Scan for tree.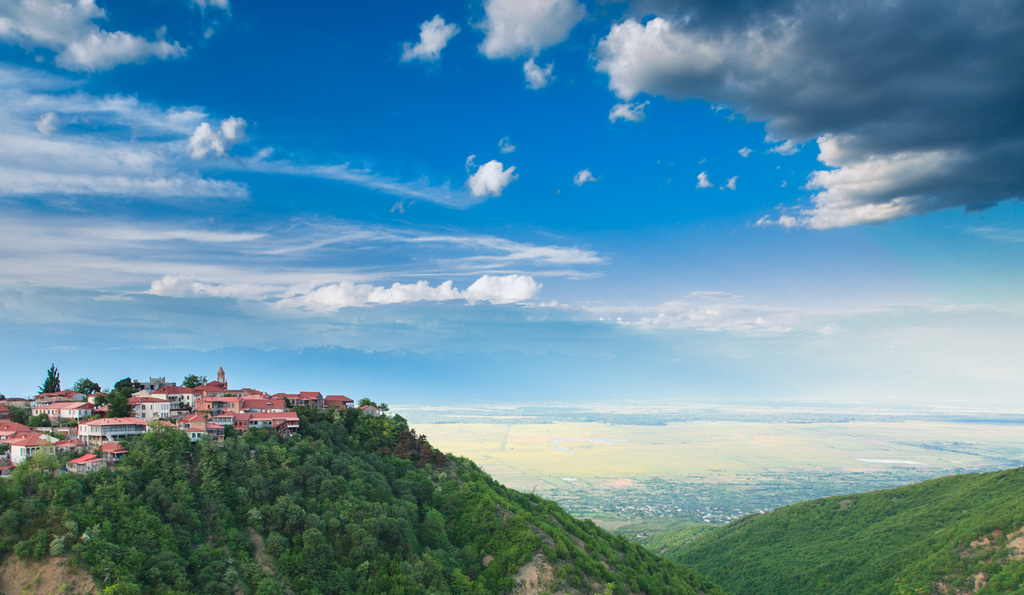
Scan result: <box>5,401,31,424</box>.
